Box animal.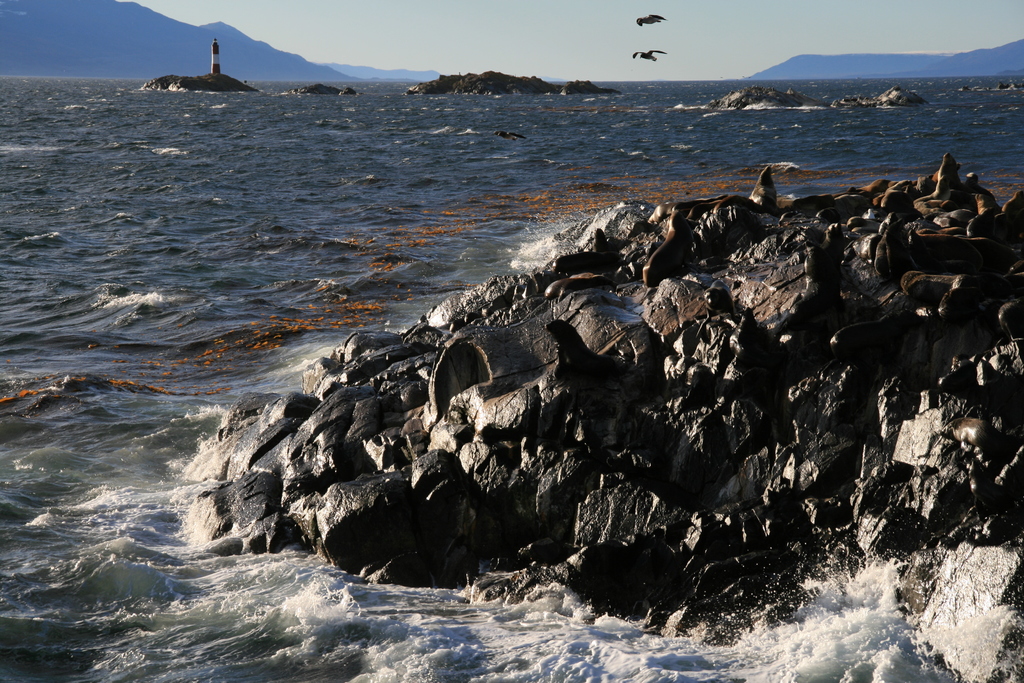
<bbox>628, 51, 663, 63</bbox>.
